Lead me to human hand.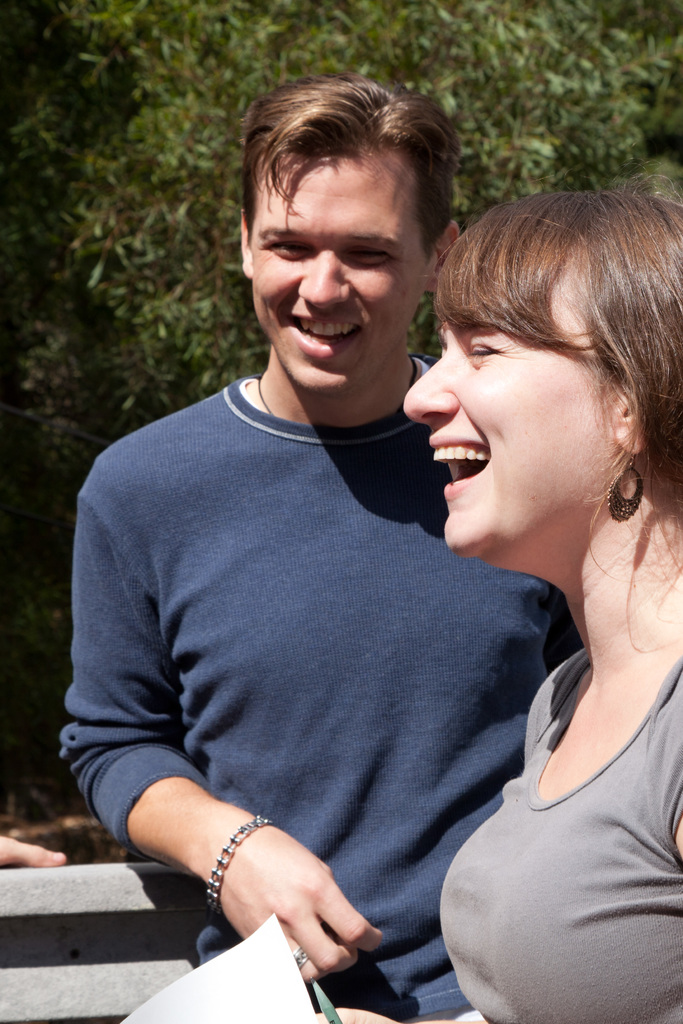
Lead to BBox(317, 1009, 403, 1023).
